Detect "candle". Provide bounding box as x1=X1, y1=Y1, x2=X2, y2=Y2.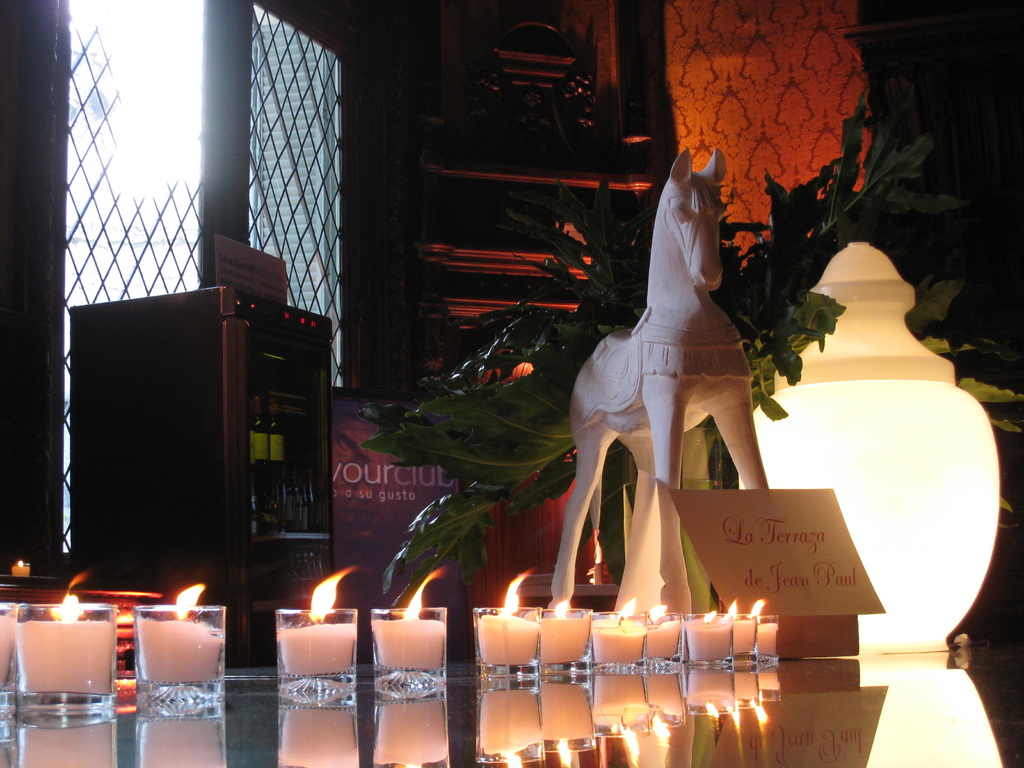
x1=0, y1=605, x2=15, y2=701.
